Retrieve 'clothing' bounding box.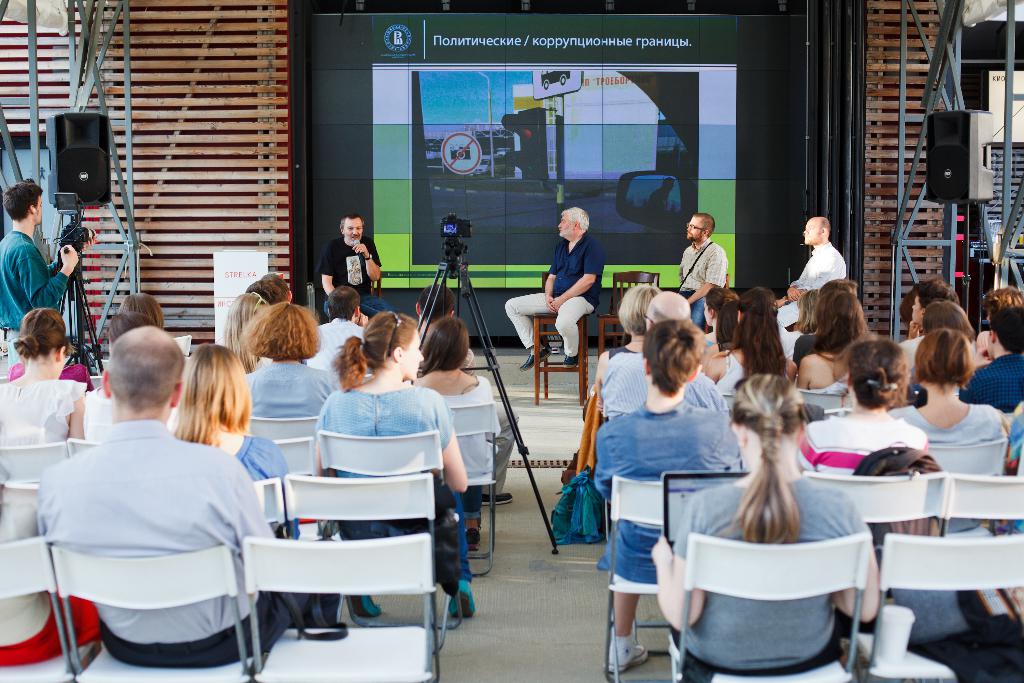
Bounding box: 410 383 493 514.
